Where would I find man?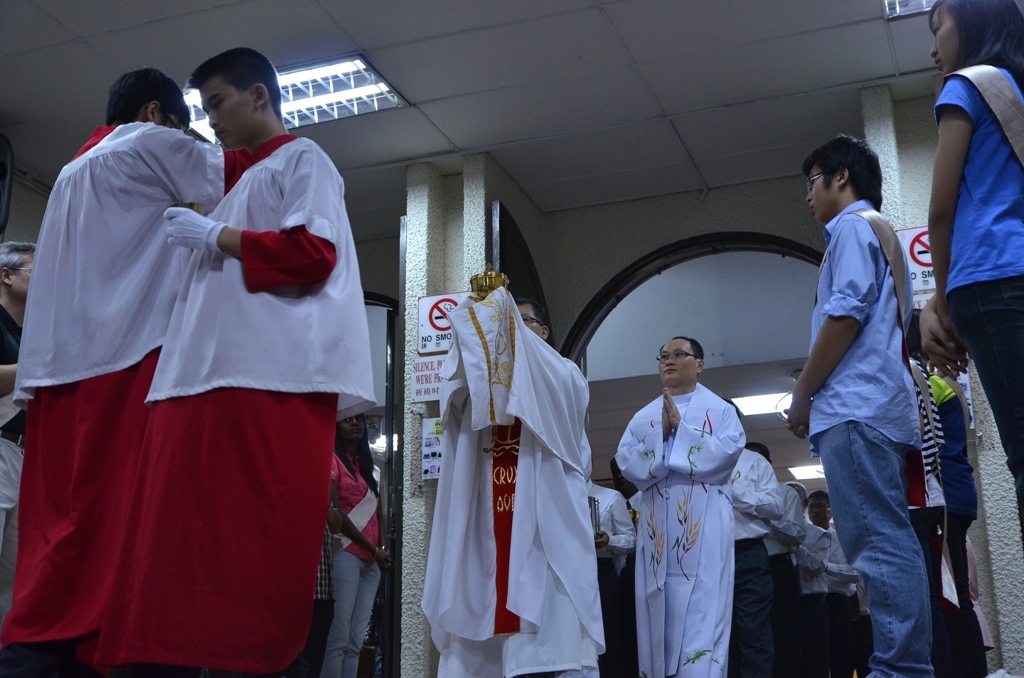
At box(744, 439, 805, 672).
